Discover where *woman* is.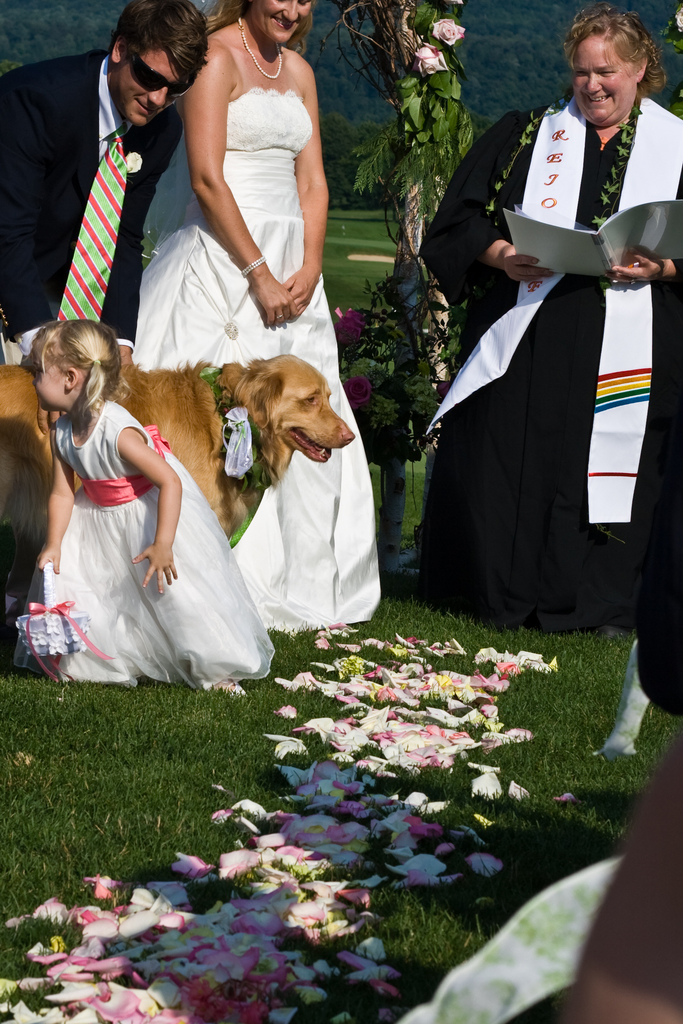
Discovered at <region>134, 0, 385, 636</region>.
